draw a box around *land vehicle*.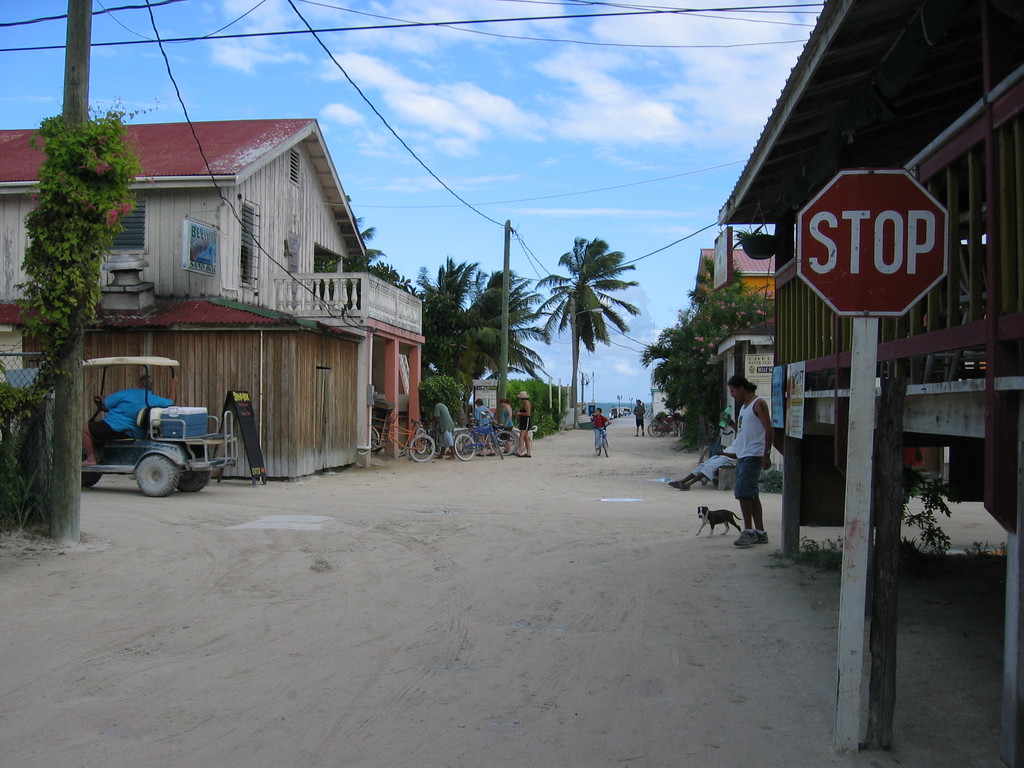
select_region(82, 351, 241, 497).
